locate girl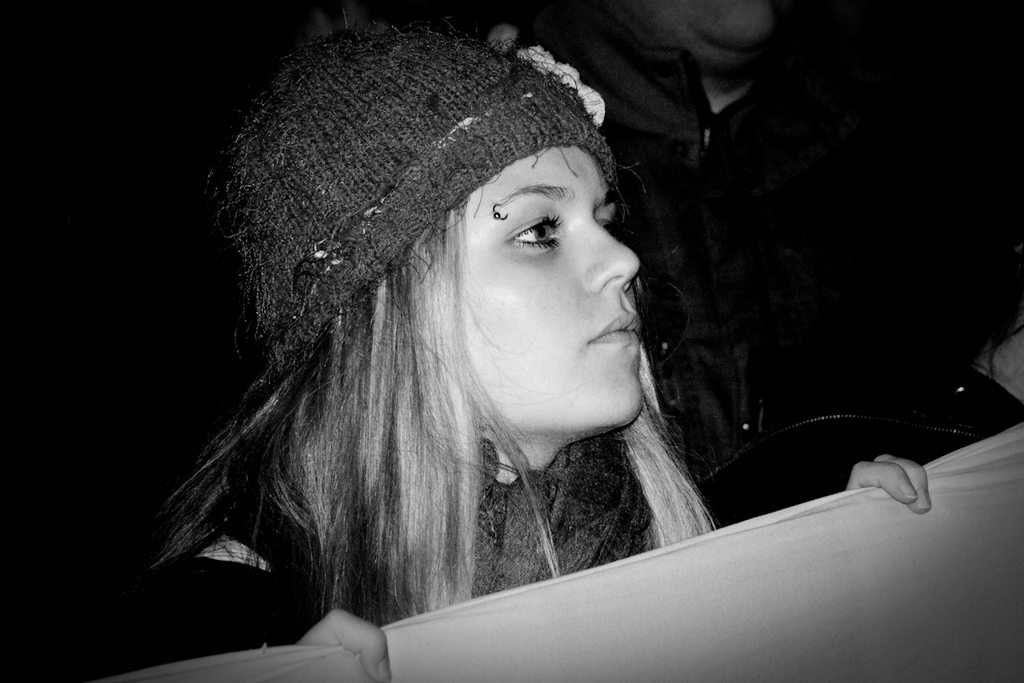
region(148, 12, 933, 682)
